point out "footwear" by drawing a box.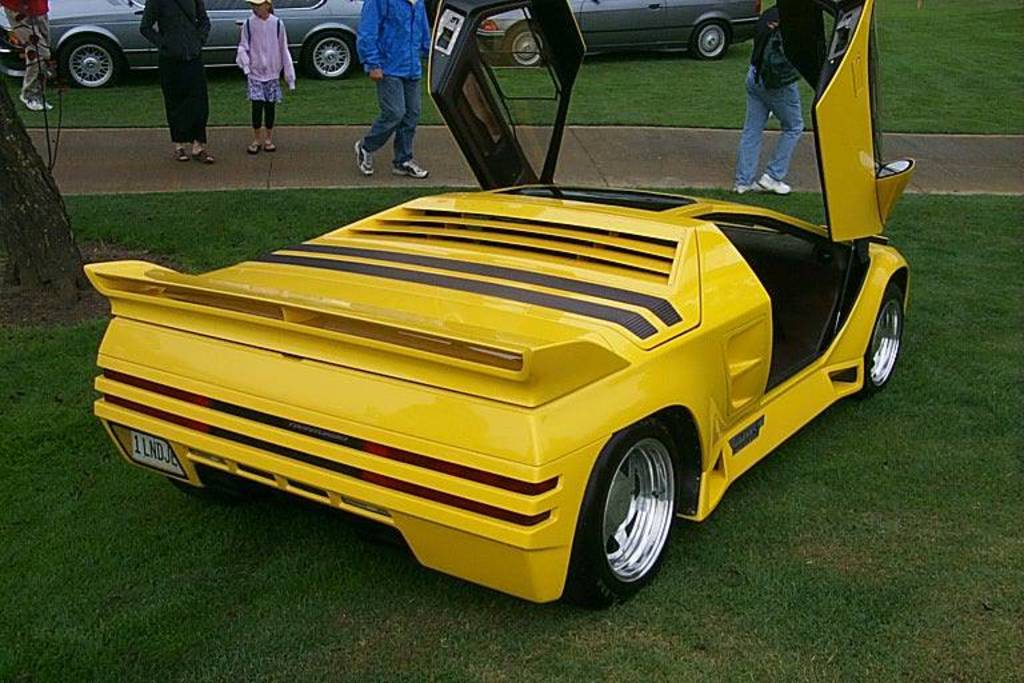
select_region(729, 181, 757, 197).
